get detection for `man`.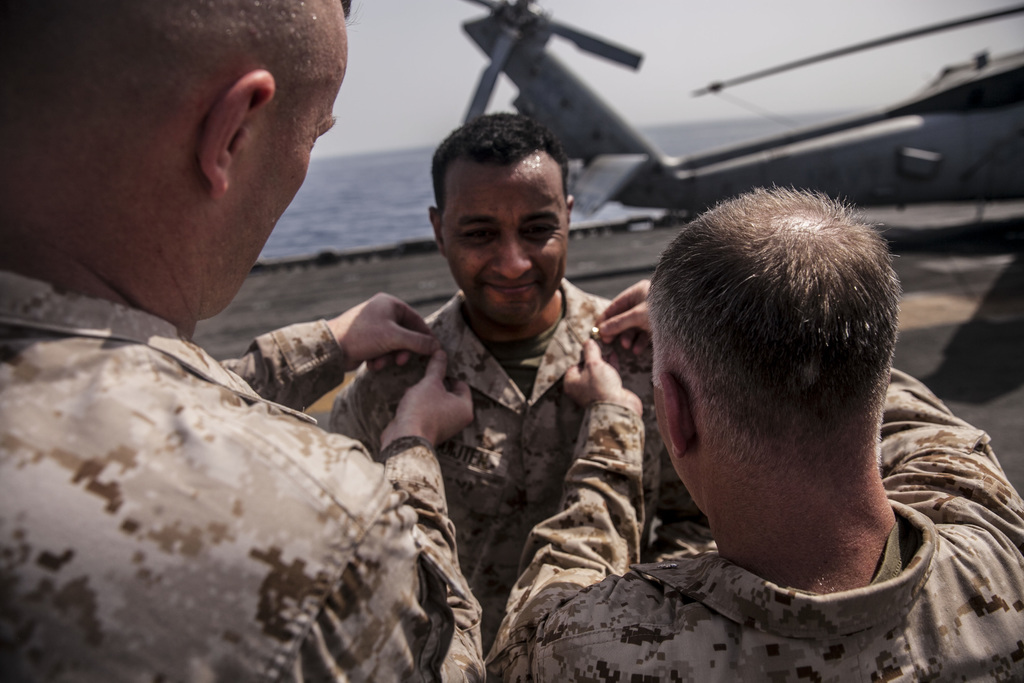
Detection: [328, 106, 714, 651].
